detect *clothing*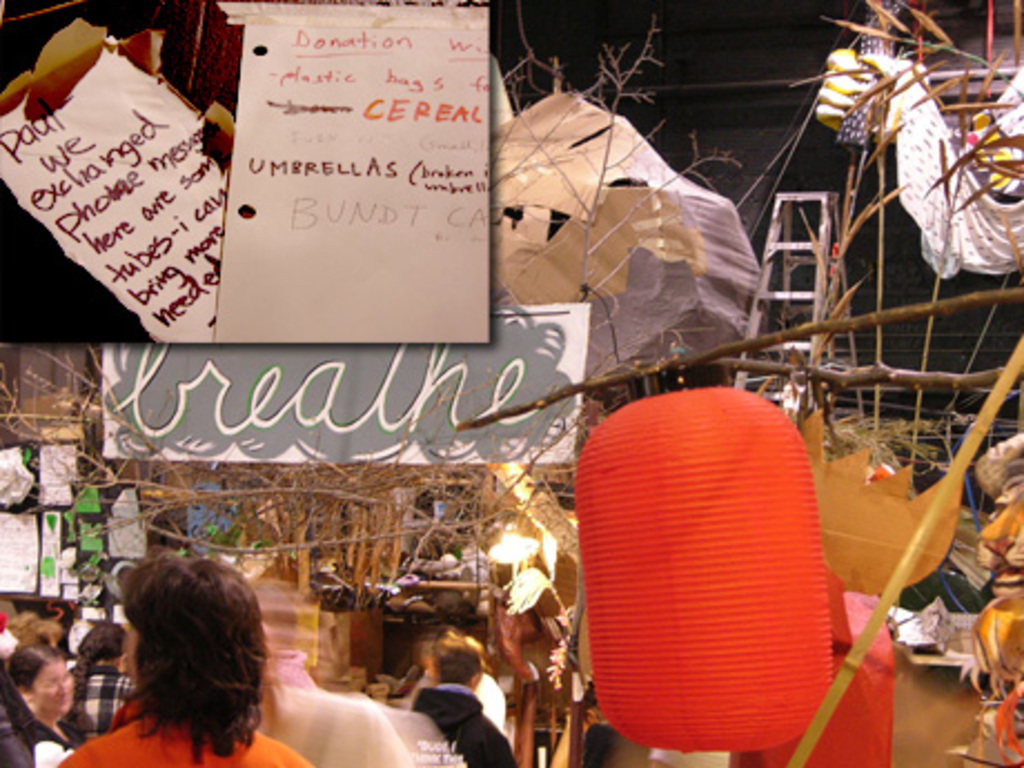
rect(76, 663, 140, 741)
